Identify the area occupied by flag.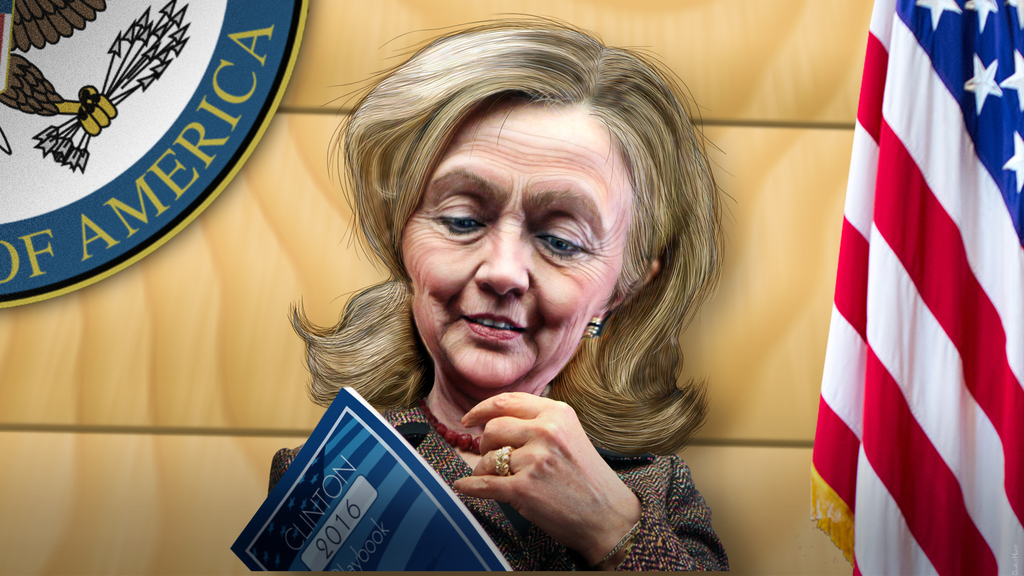
Area: select_region(811, 0, 1020, 575).
